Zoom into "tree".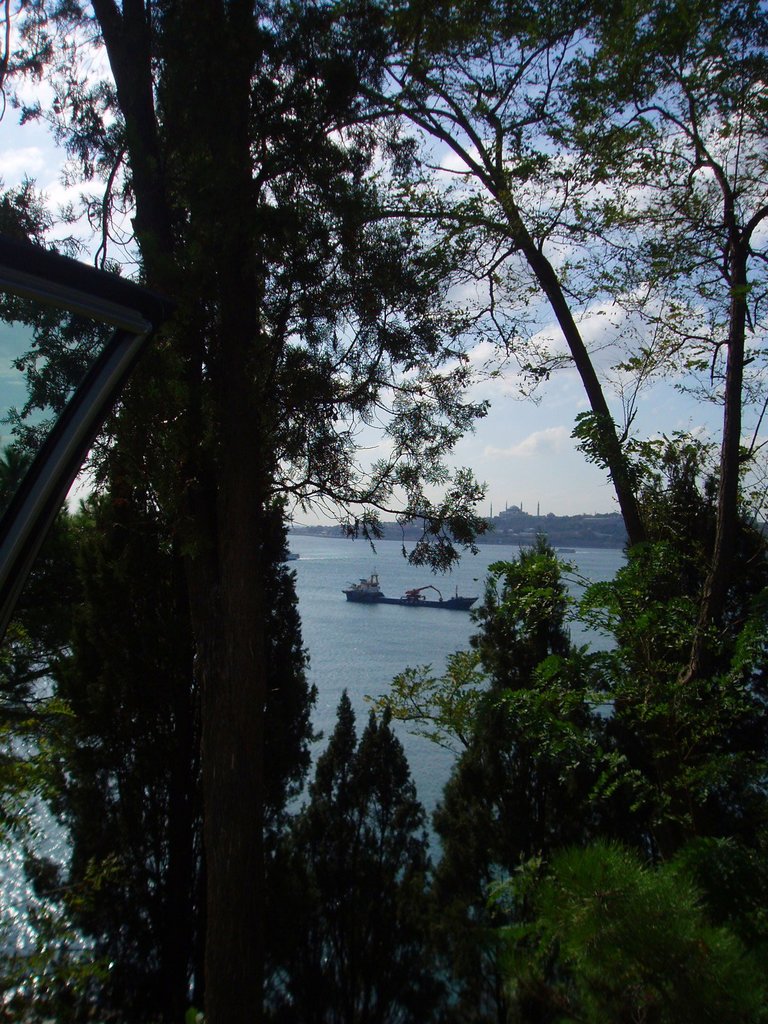
Zoom target: <region>475, 515, 596, 712</region>.
